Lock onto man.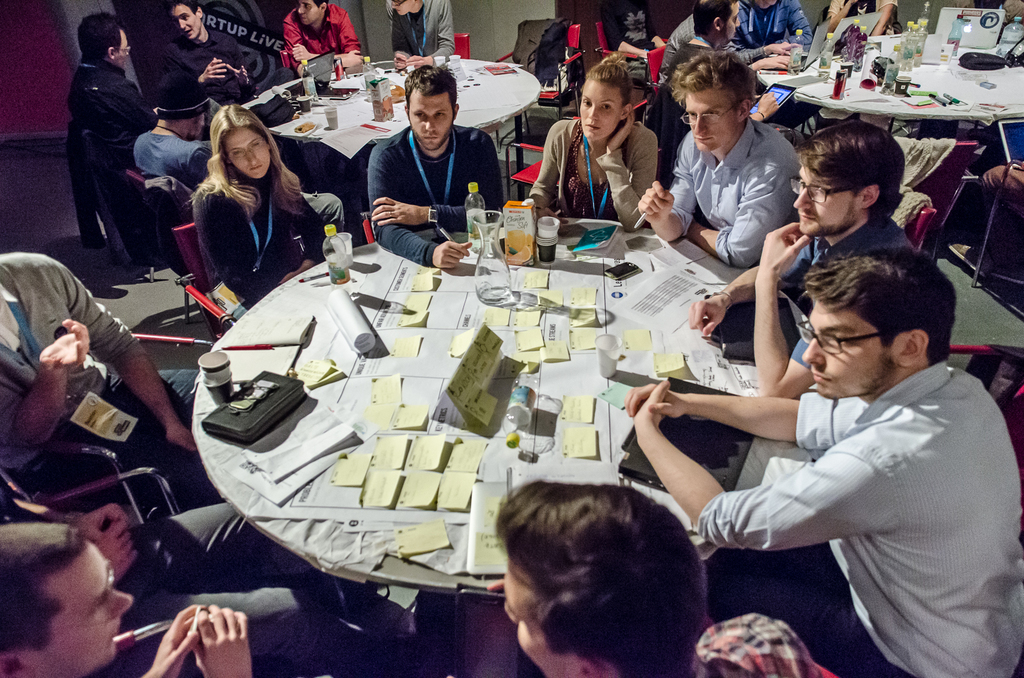
Locked: [x1=285, y1=0, x2=364, y2=84].
